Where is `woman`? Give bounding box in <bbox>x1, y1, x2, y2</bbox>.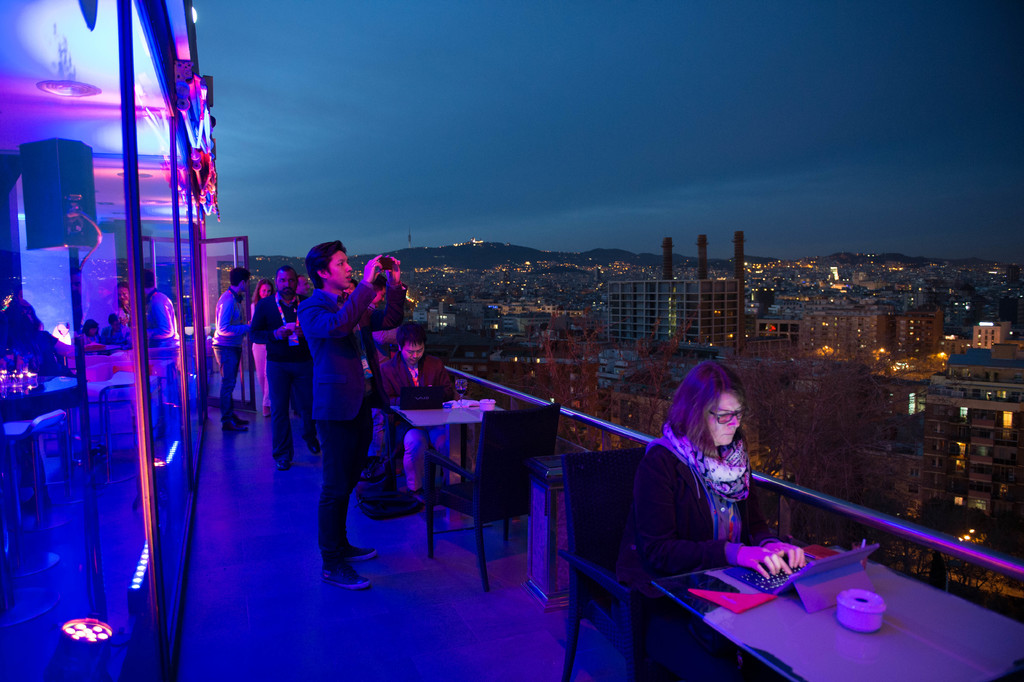
<bbox>246, 276, 278, 418</bbox>.
